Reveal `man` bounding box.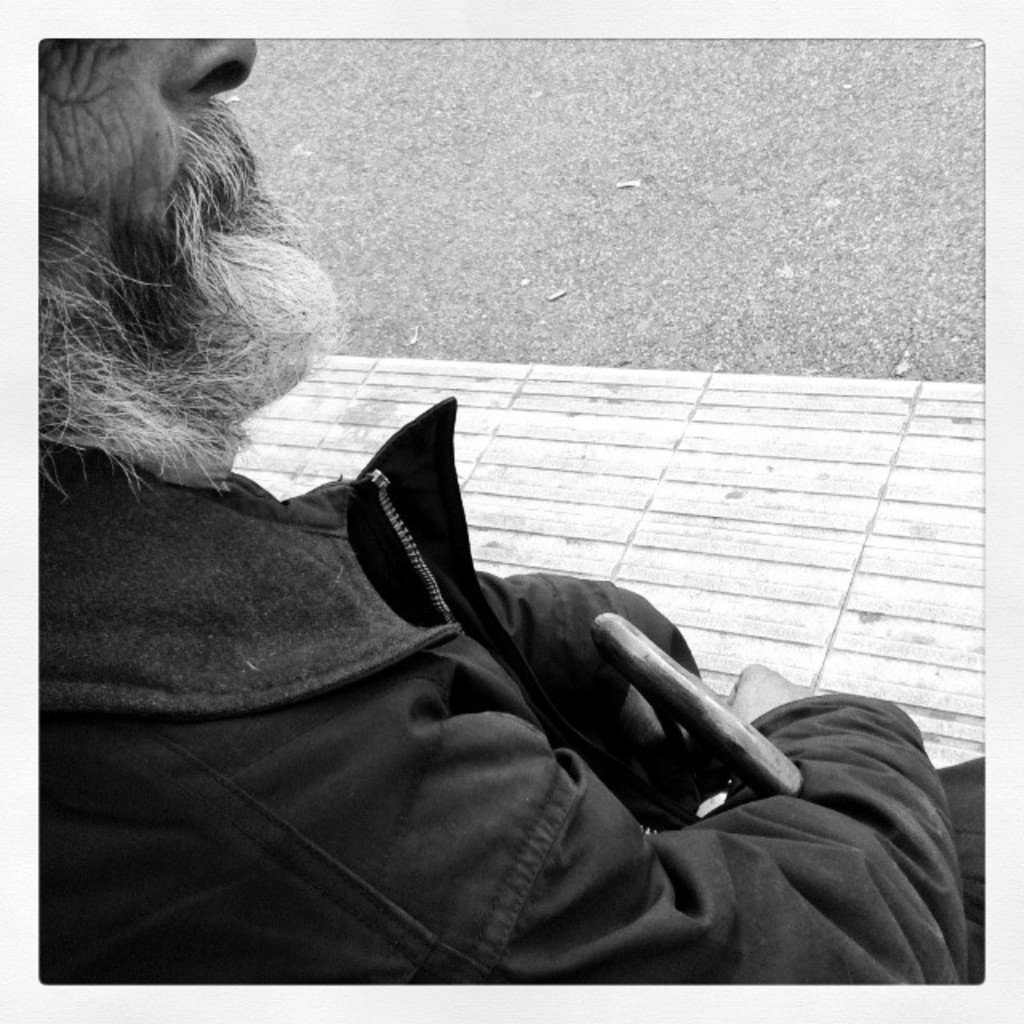
Revealed: <box>38,37,984,978</box>.
